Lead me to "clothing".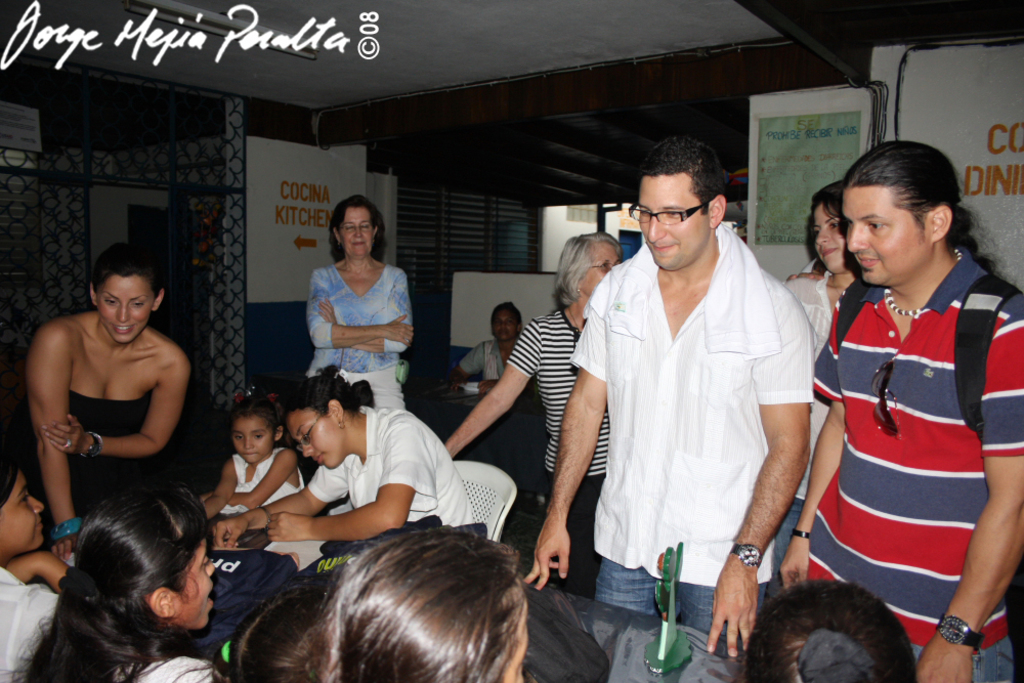
Lead to 568/218/820/651.
